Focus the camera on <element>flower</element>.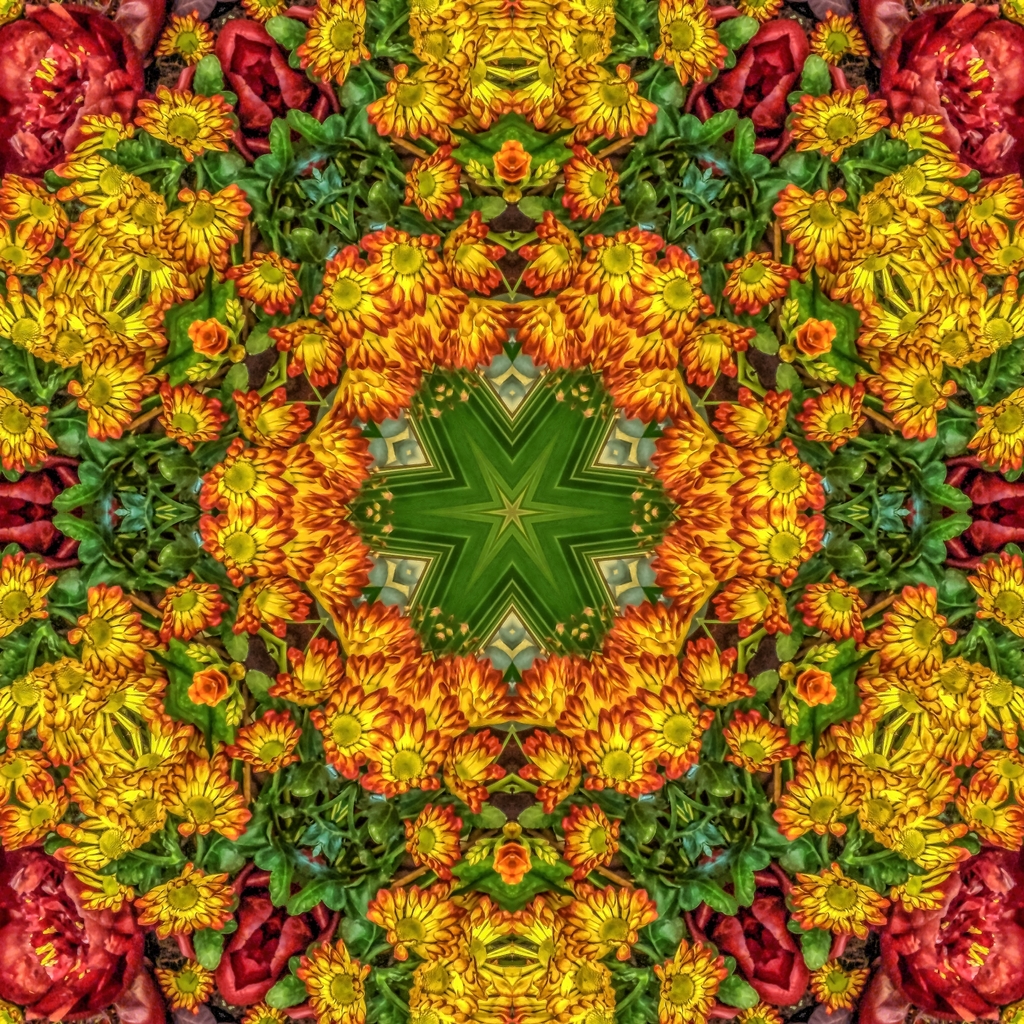
Focus region: box(233, 708, 294, 769).
